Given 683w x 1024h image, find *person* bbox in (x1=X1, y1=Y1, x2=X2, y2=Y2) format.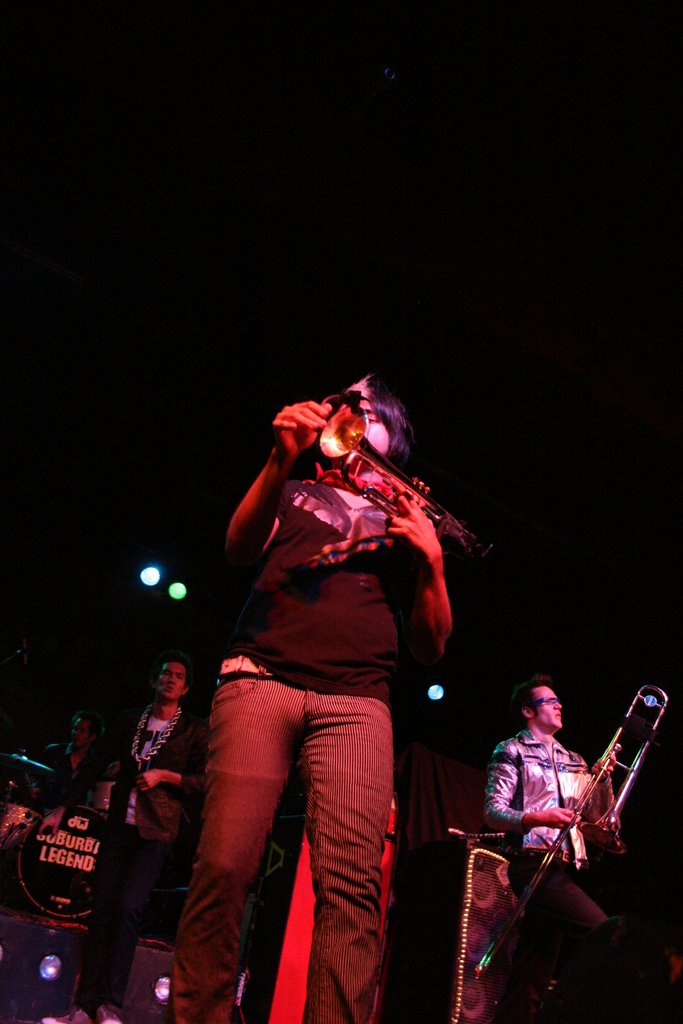
(x1=110, y1=657, x2=204, y2=935).
